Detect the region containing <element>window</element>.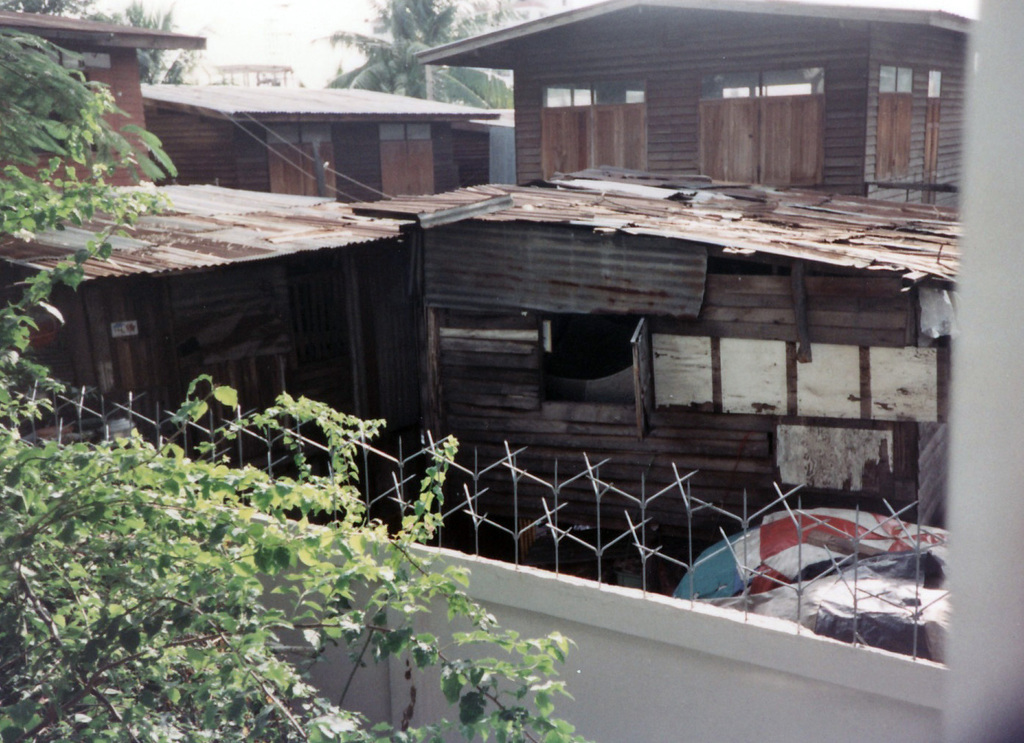
left=875, top=62, right=915, bottom=182.
